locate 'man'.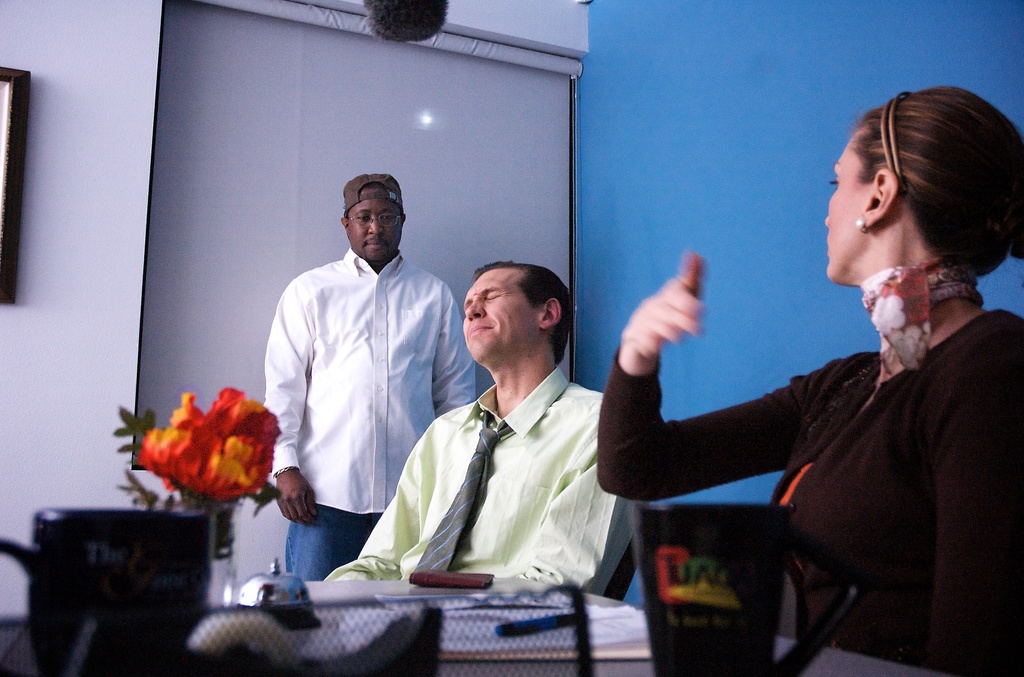
Bounding box: x1=262, y1=172, x2=475, y2=585.
